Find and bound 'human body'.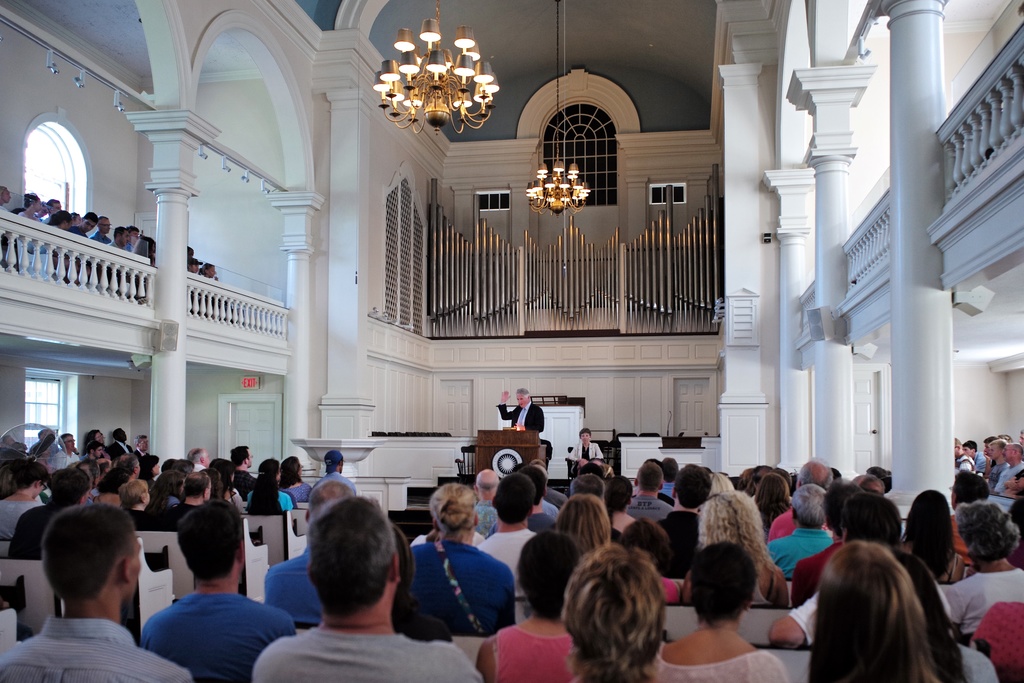
Bound: left=304, top=446, right=364, bottom=498.
